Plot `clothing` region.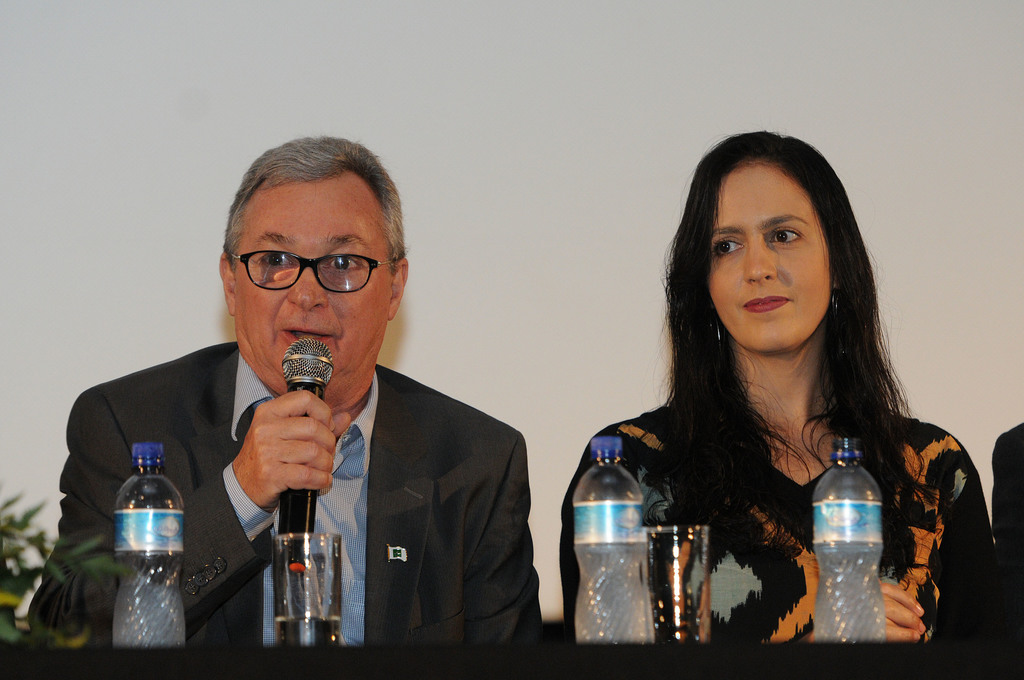
Plotted at [left=79, top=315, right=517, bottom=645].
